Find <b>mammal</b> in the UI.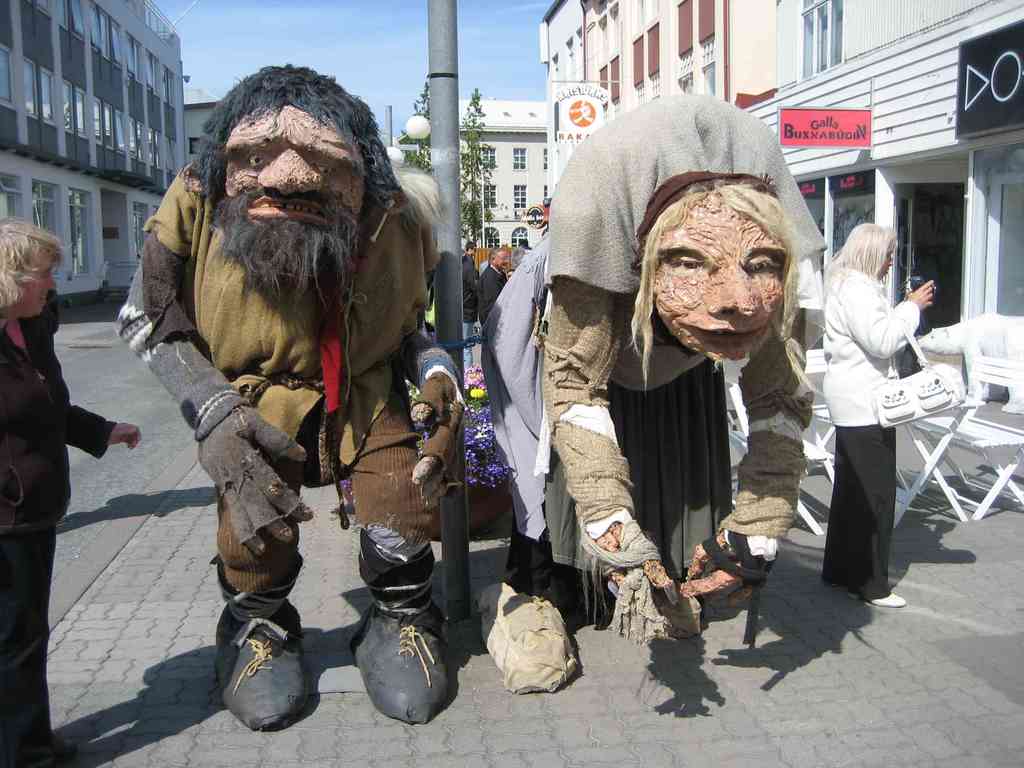
UI element at [left=0, top=214, right=140, bottom=767].
